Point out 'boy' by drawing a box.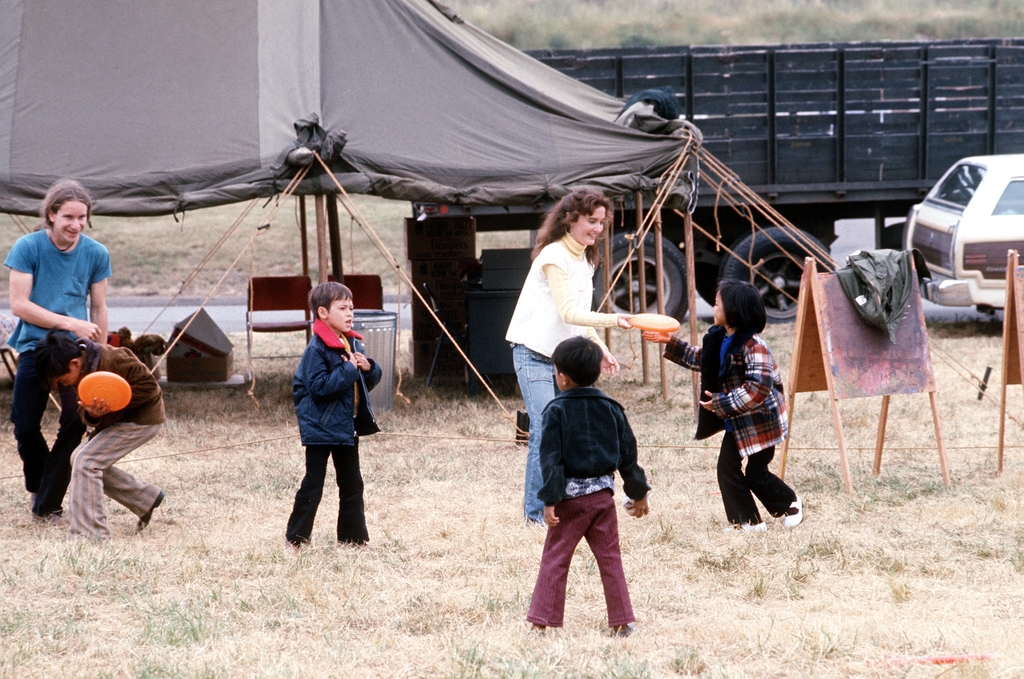
BBox(30, 332, 172, 543).
